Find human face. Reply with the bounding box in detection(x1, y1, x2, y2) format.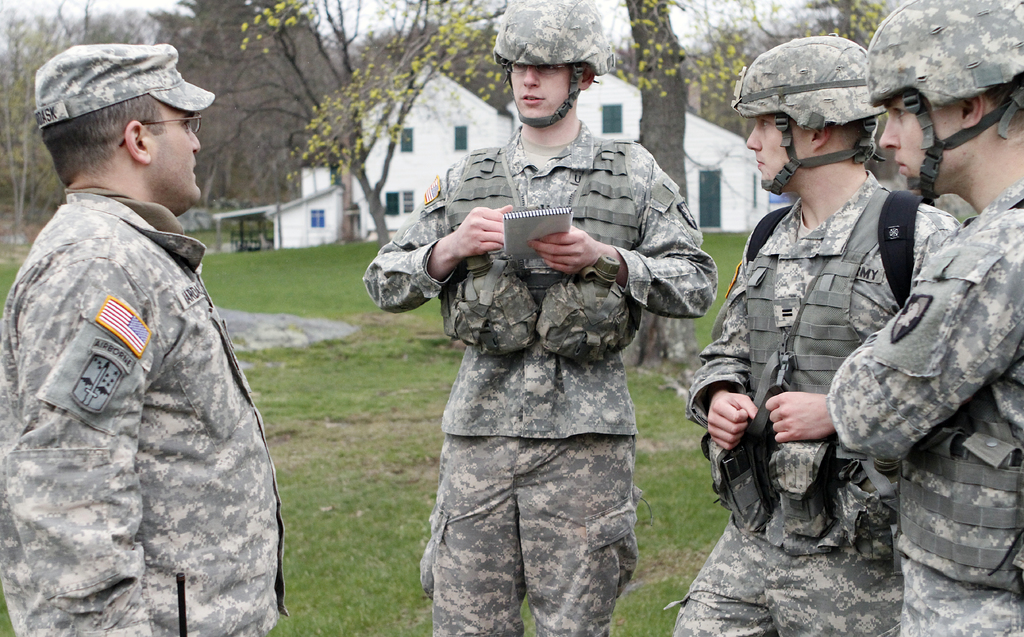
detection(876, 97, 965, 194).
